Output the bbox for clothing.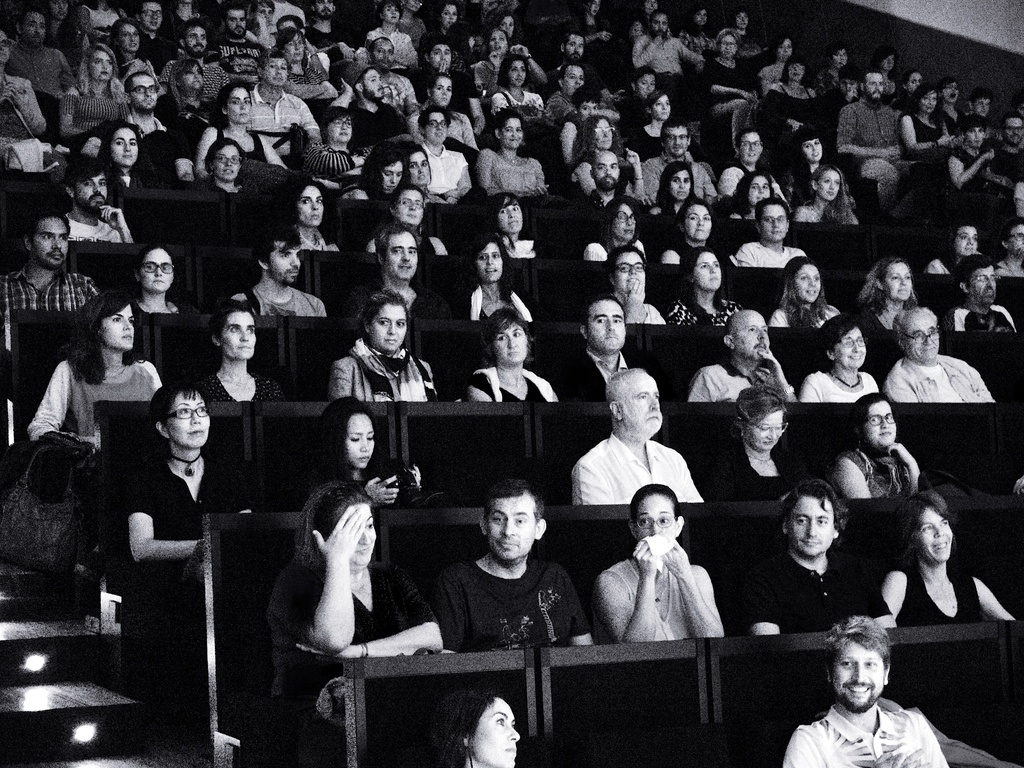
l=262, t=560, r=435, b=767.
